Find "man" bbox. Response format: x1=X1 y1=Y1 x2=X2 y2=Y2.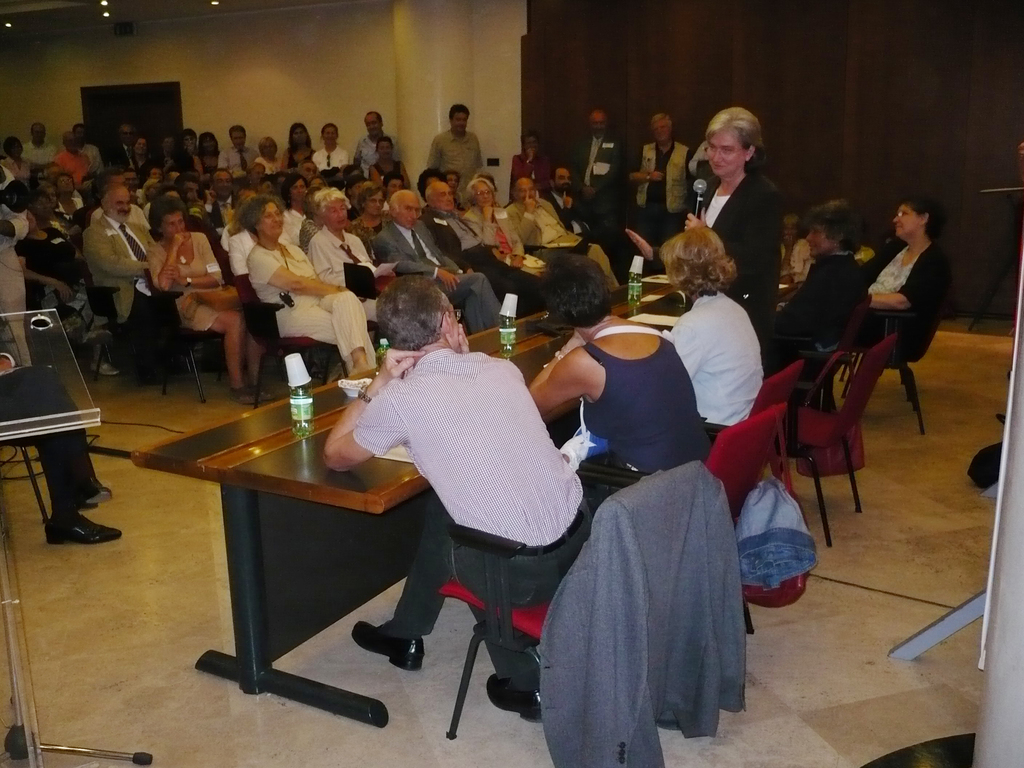
x1=612 y1=99 x2=697 y2=235.
